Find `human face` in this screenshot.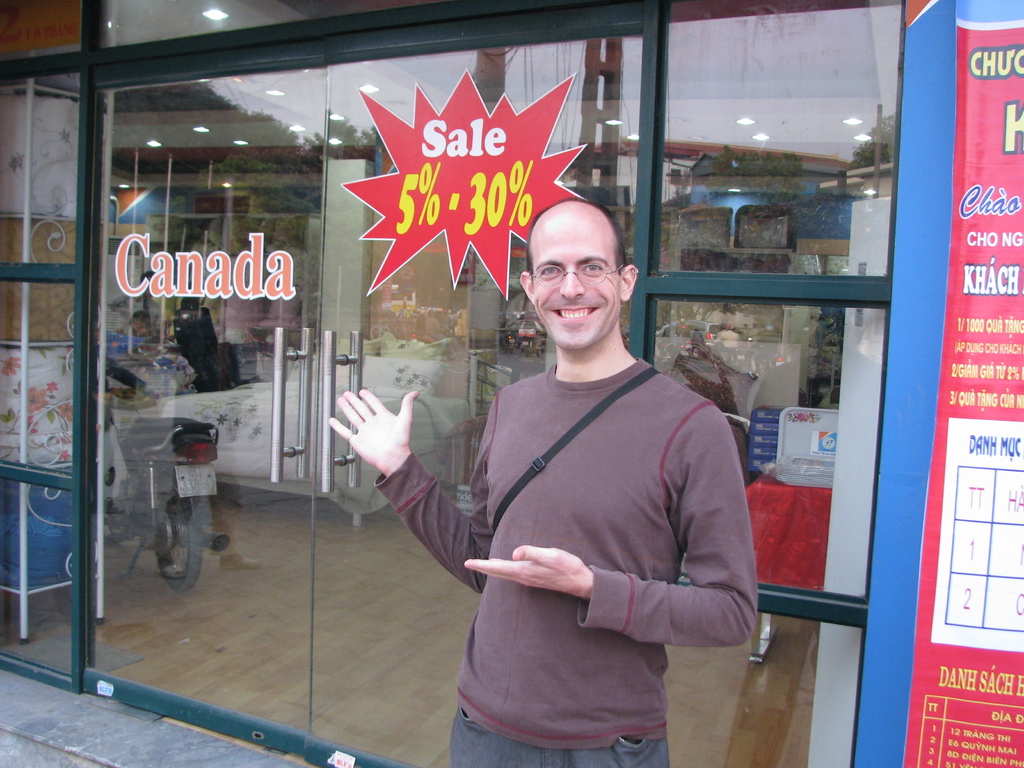
The bounding box for `human face` is 530:218:625:348.
